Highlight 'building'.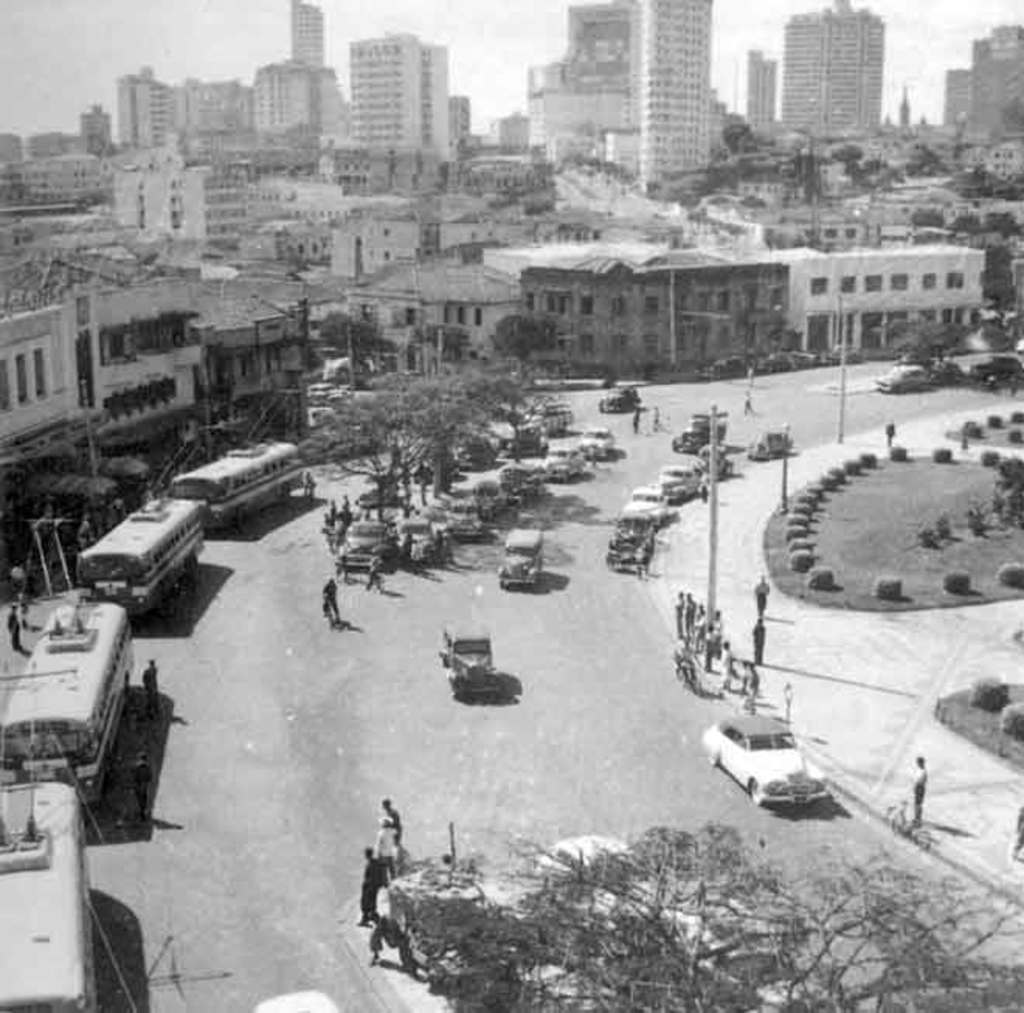
Highlighted region: (left=784, top=0, right=889, bottom=127).
